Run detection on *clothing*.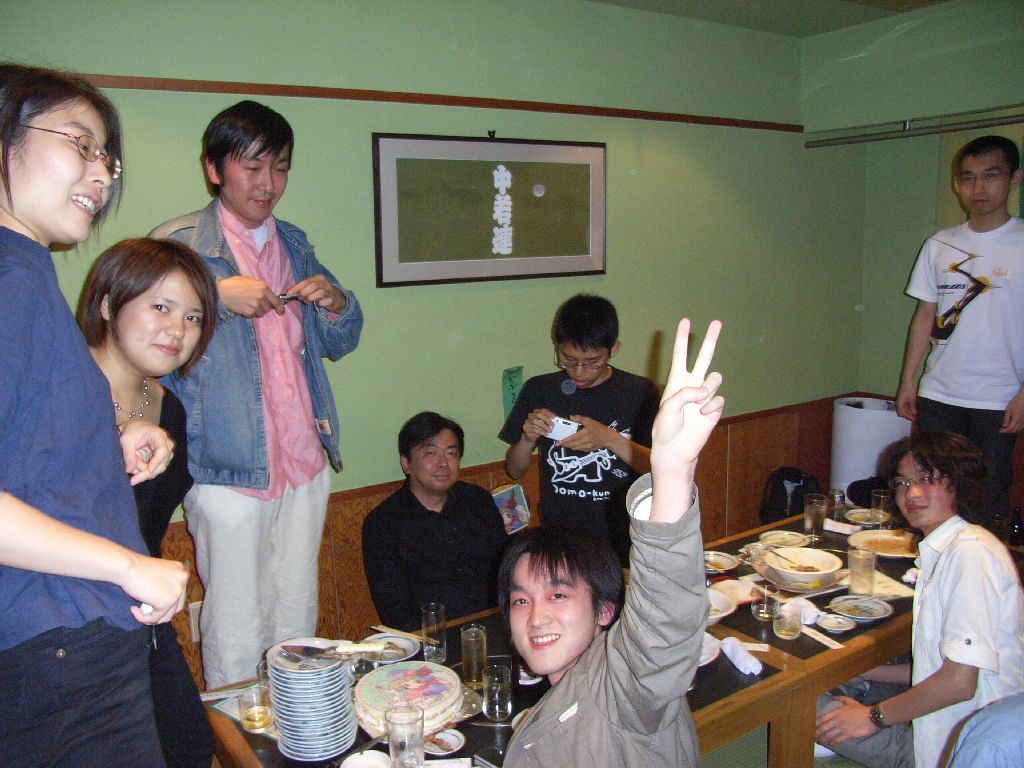
Result: 814 509 1023 767.
